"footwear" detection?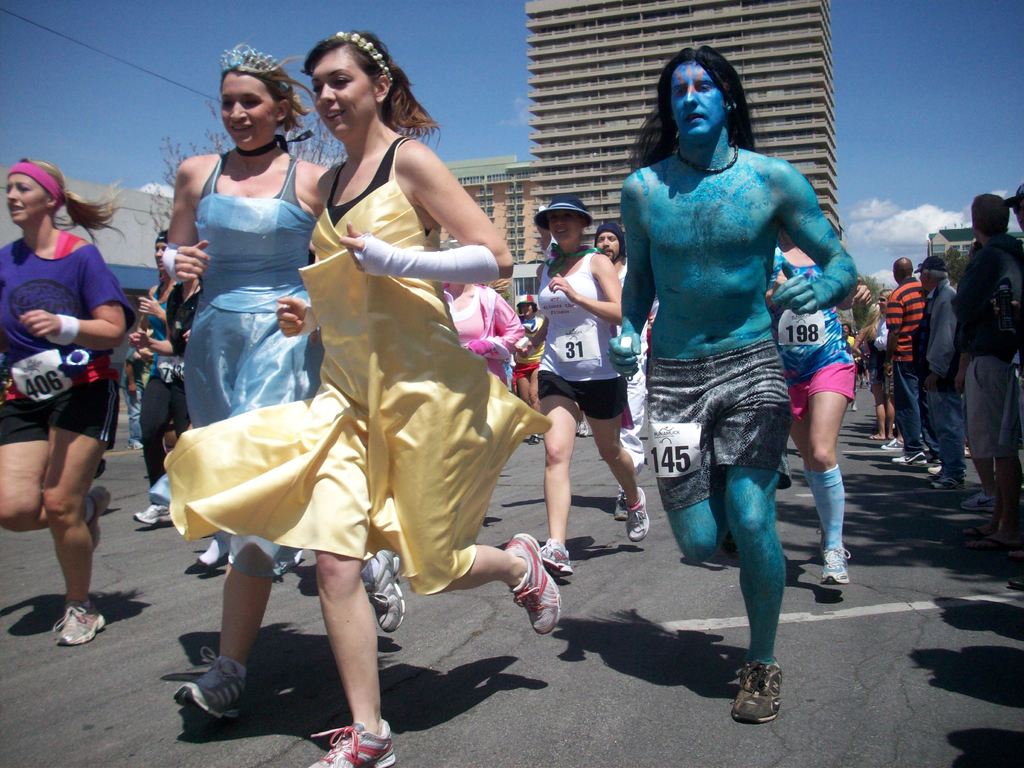
(left=820, top=545, right=851, bottom=589)
